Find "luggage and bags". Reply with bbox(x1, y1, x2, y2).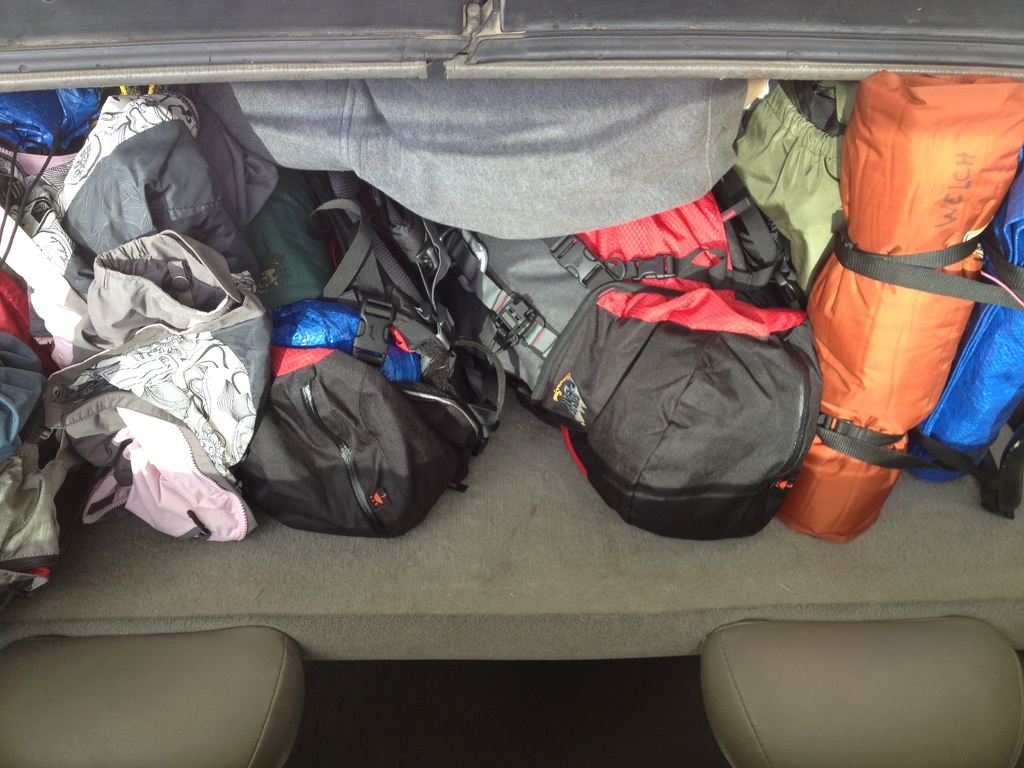
bbox(230, 170, 525, 552).
